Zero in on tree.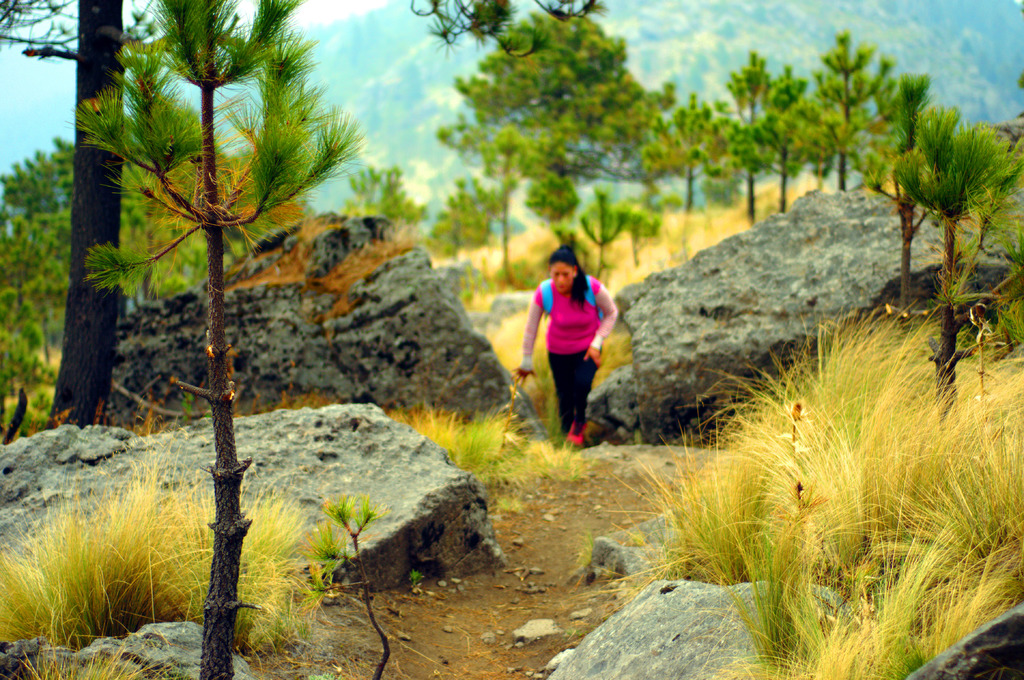
Zeroed in: BBox(72, 0, 360, 679).
